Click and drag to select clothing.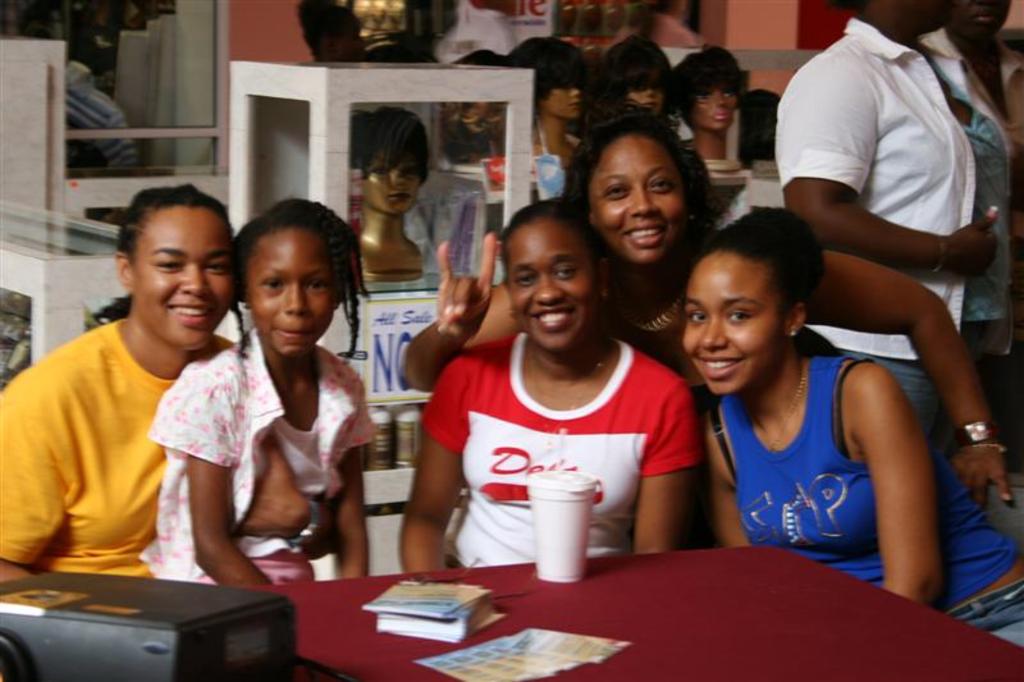
Selection: BBox(140, 326, 376, 585).
